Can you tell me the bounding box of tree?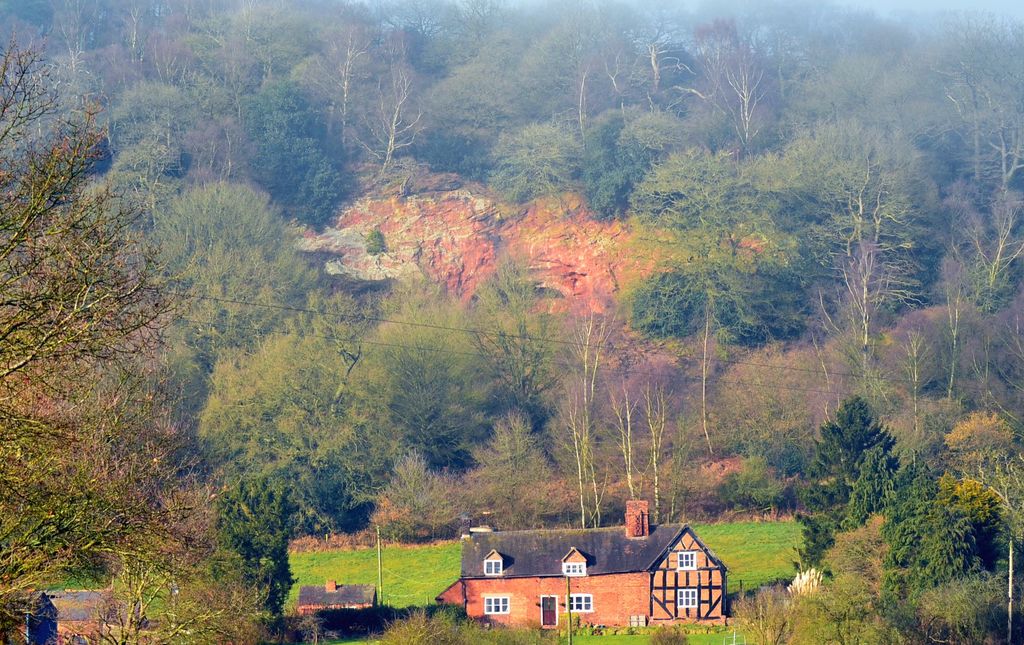
[824, 430, 909, 522].
